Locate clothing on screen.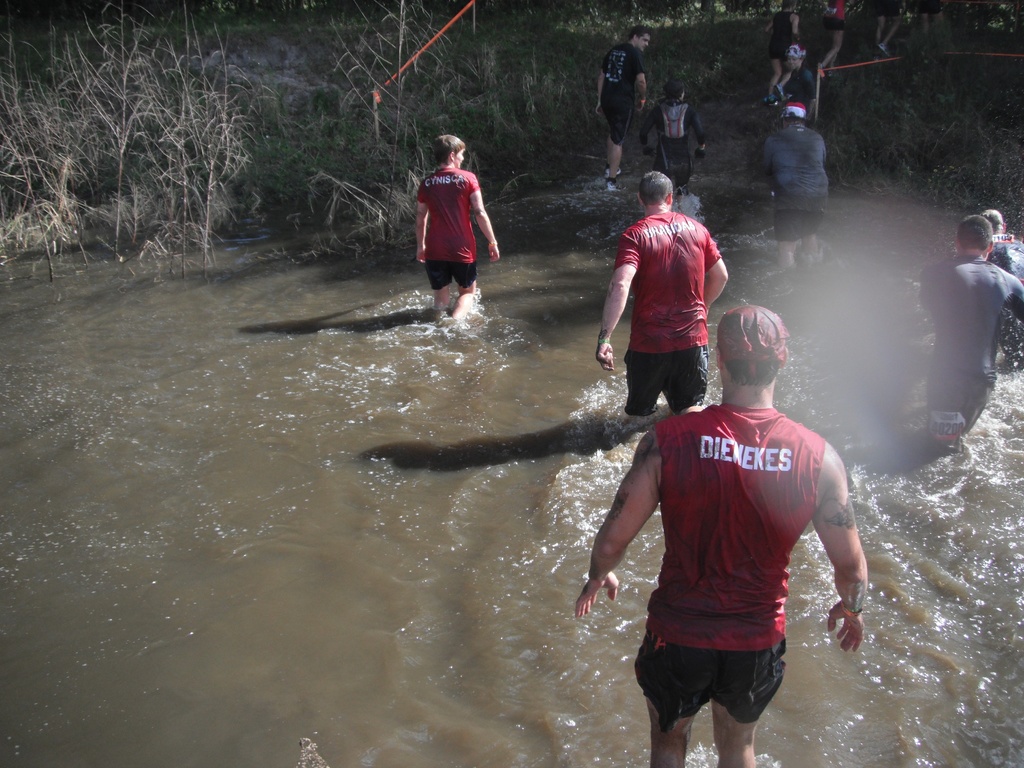
On screen at (x1=824, y1=0, x2=848, y2=33).
